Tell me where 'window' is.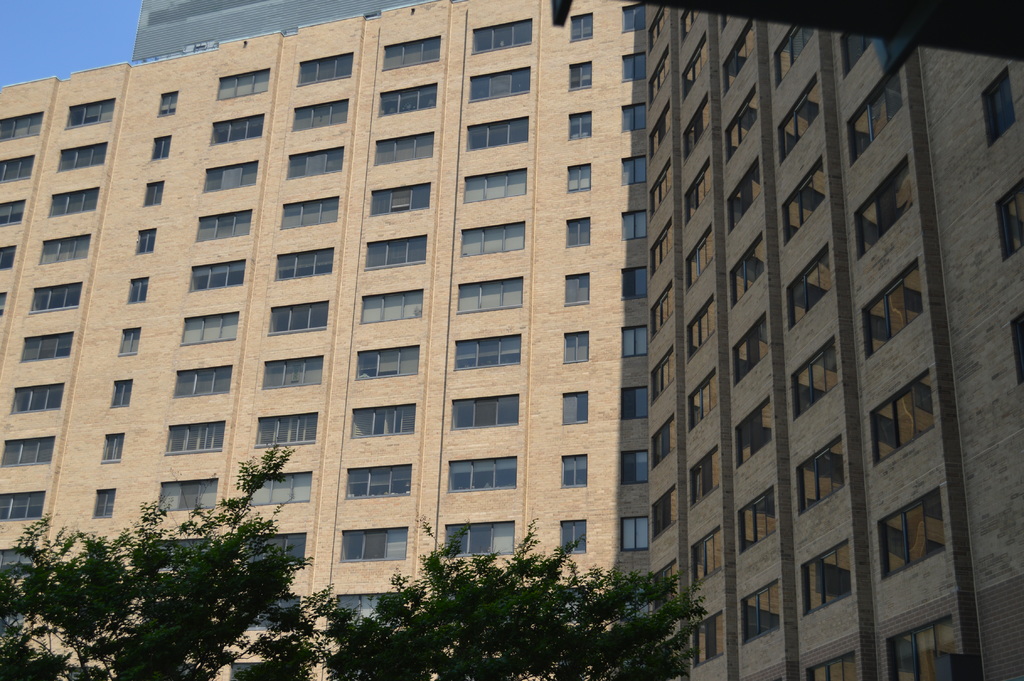
'window' is at <region>350, 401, 417, 444</region>.
